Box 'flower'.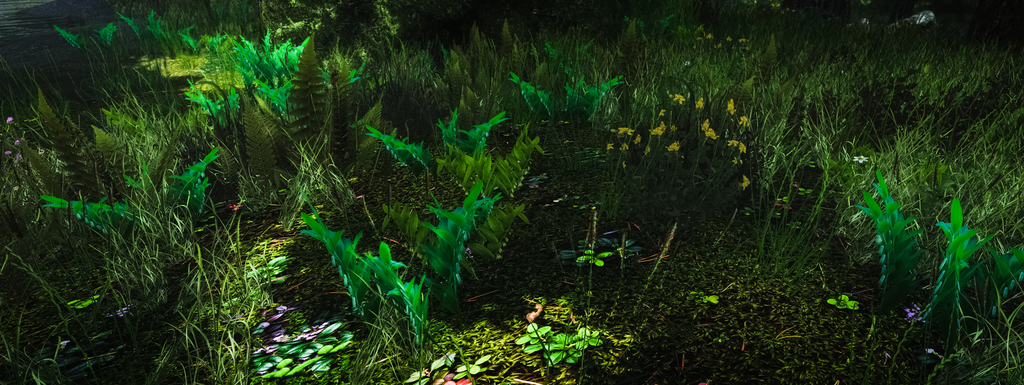
bbox(727, 136, 747, 156).
